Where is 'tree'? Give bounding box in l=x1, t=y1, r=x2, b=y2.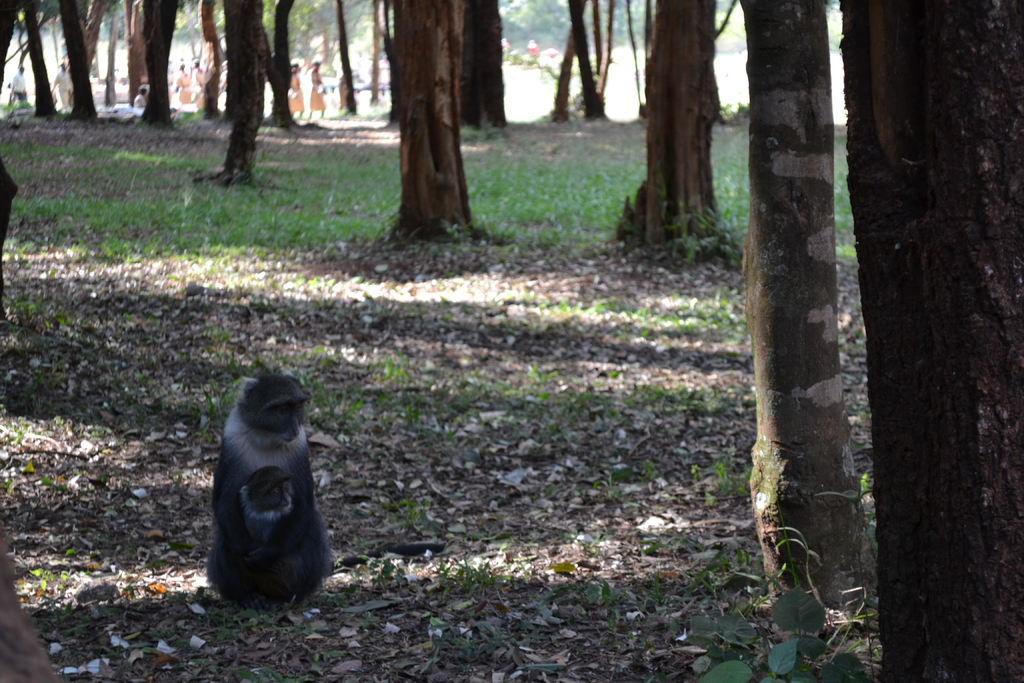
l=234, t=0, r=302, b=125.
